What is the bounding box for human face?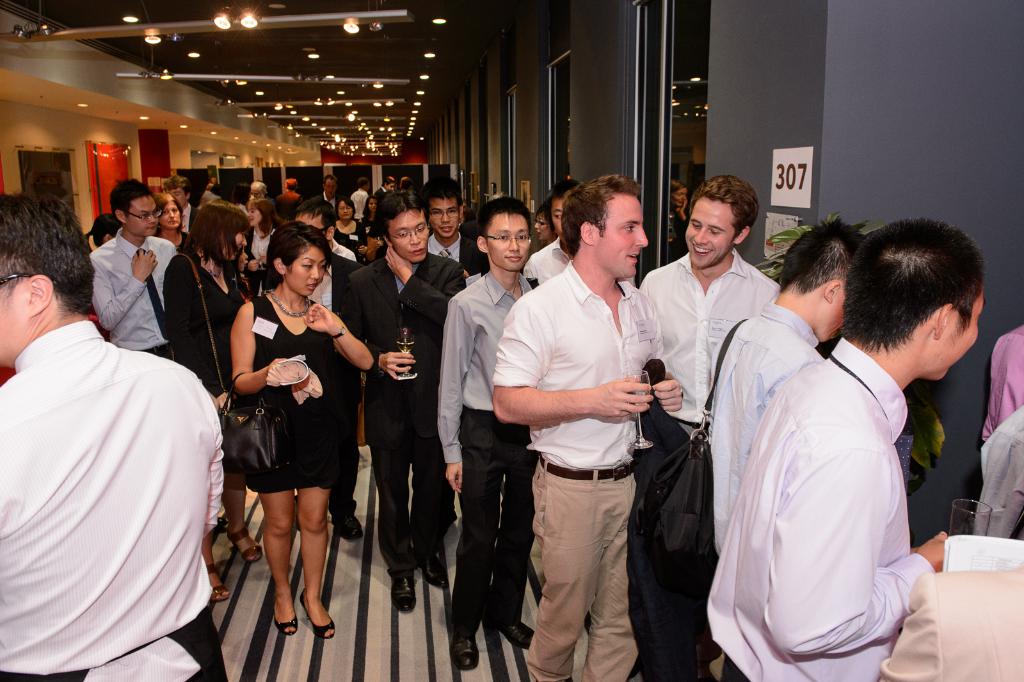
127, 194, 161, 238.
